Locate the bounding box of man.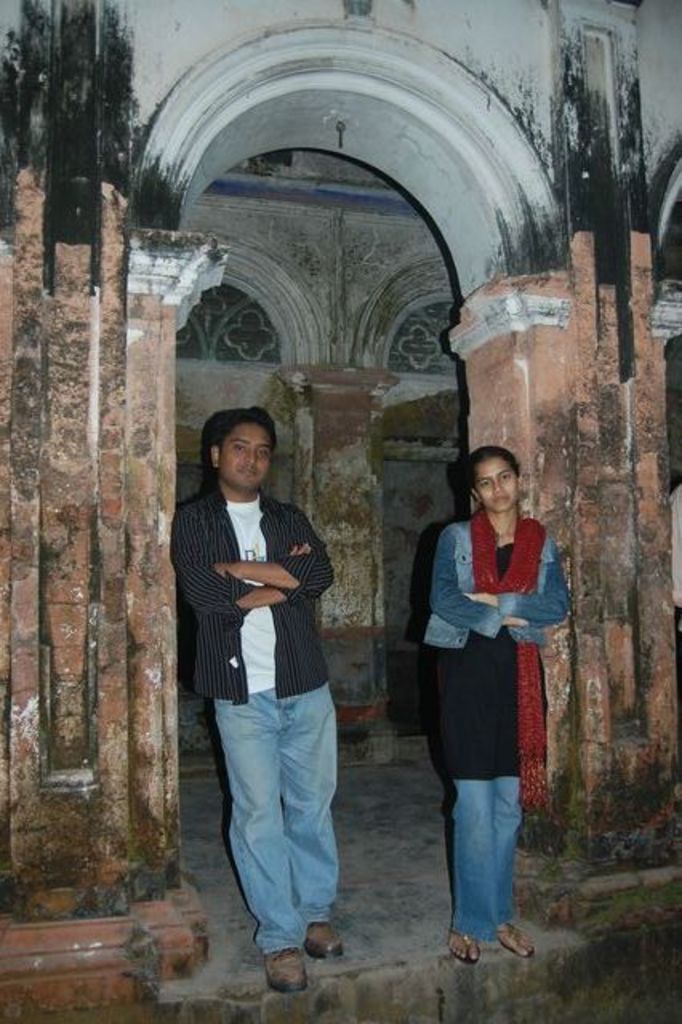
Bounding box: l=170, t=382, r=370, b=1003.
